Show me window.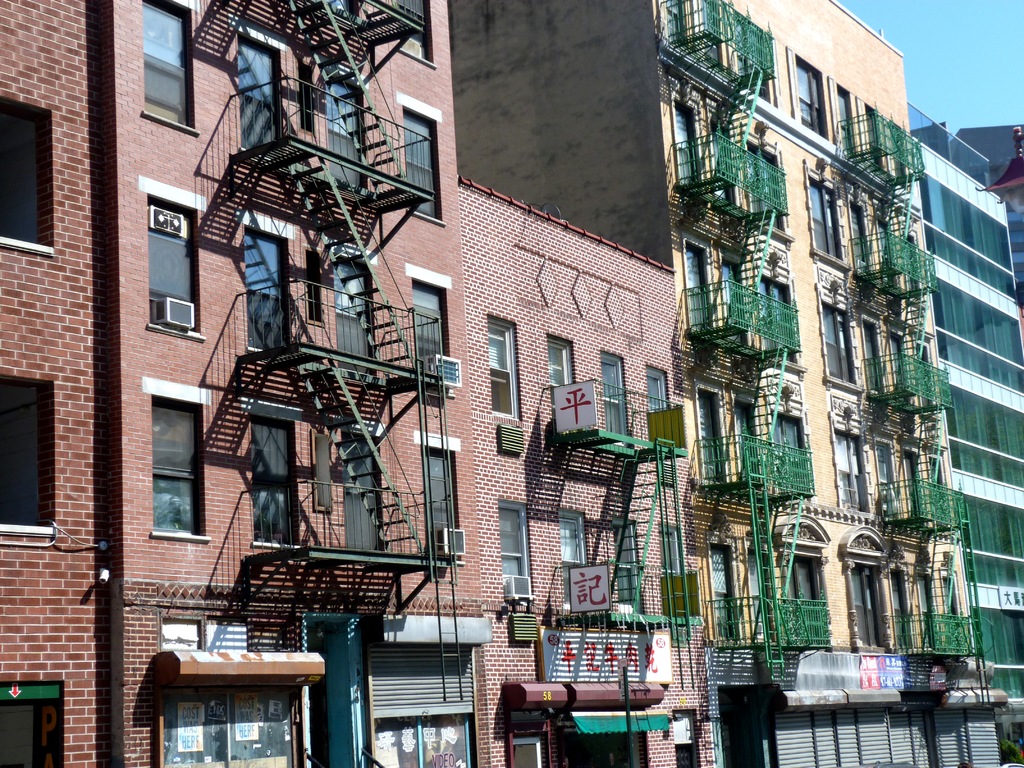
window is here: <region>138, 8, 193, 124</region>.
